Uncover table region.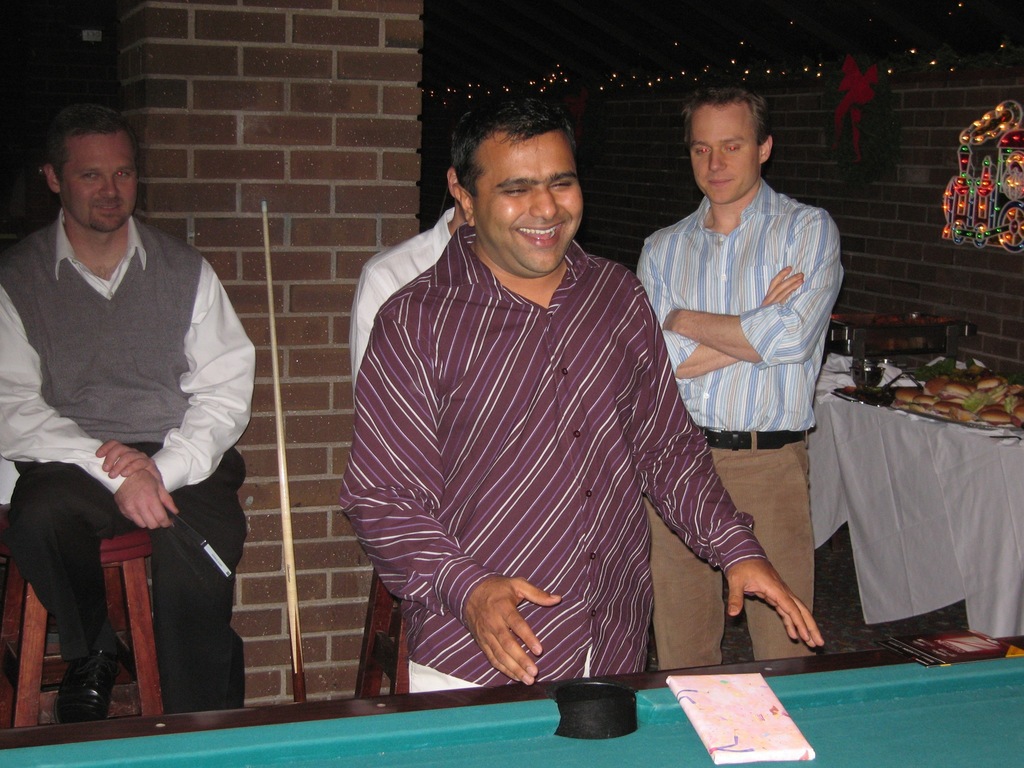
Uncovered: <box>808,335,1023,647</box>.
